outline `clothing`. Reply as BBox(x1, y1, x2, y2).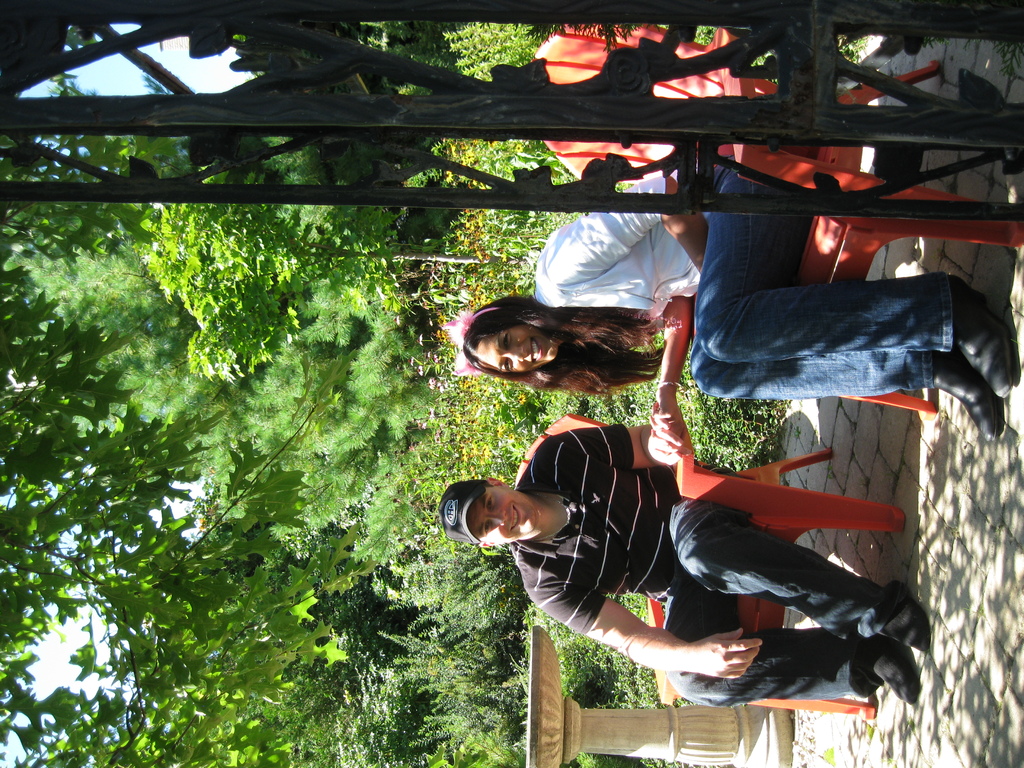
BBox(536, 158, 957, 404).
